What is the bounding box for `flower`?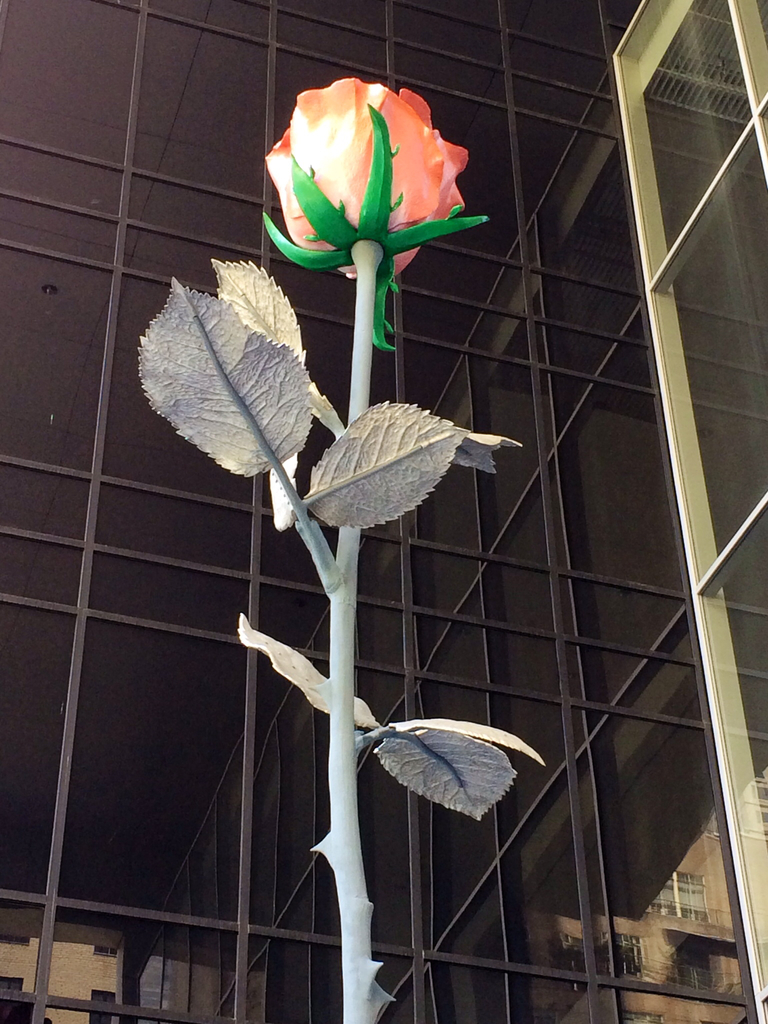
detection(260, 63, 483, 258).
